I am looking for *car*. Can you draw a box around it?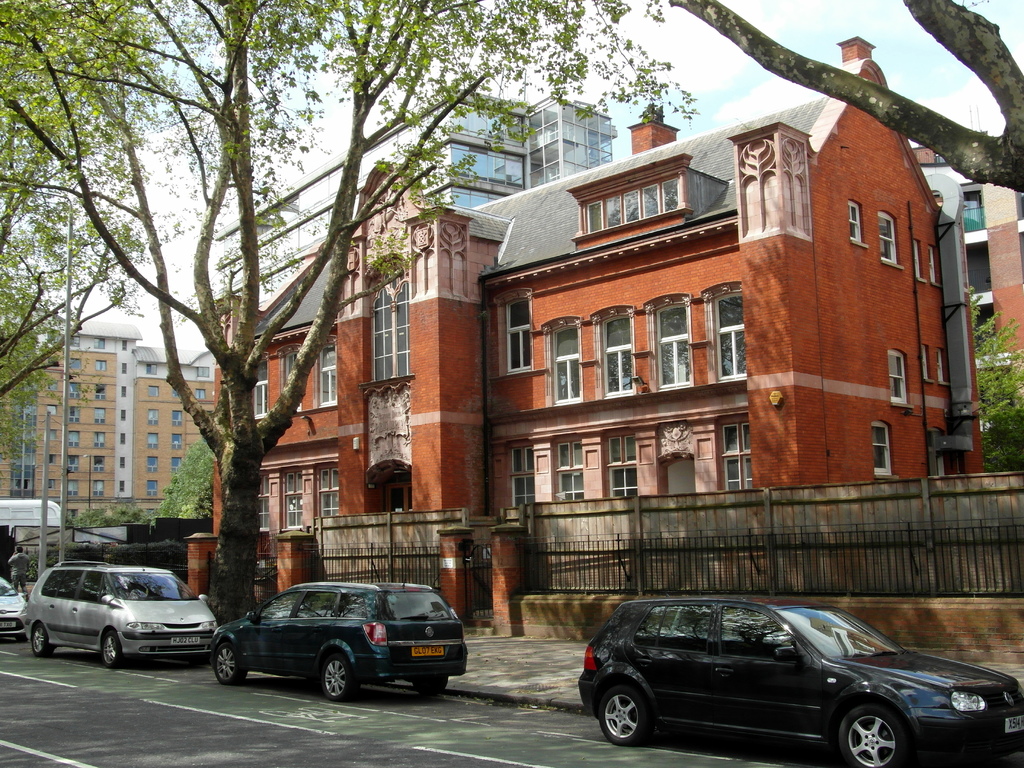
Sure, the bounding box is select_region(209, 561, 470, 700).
